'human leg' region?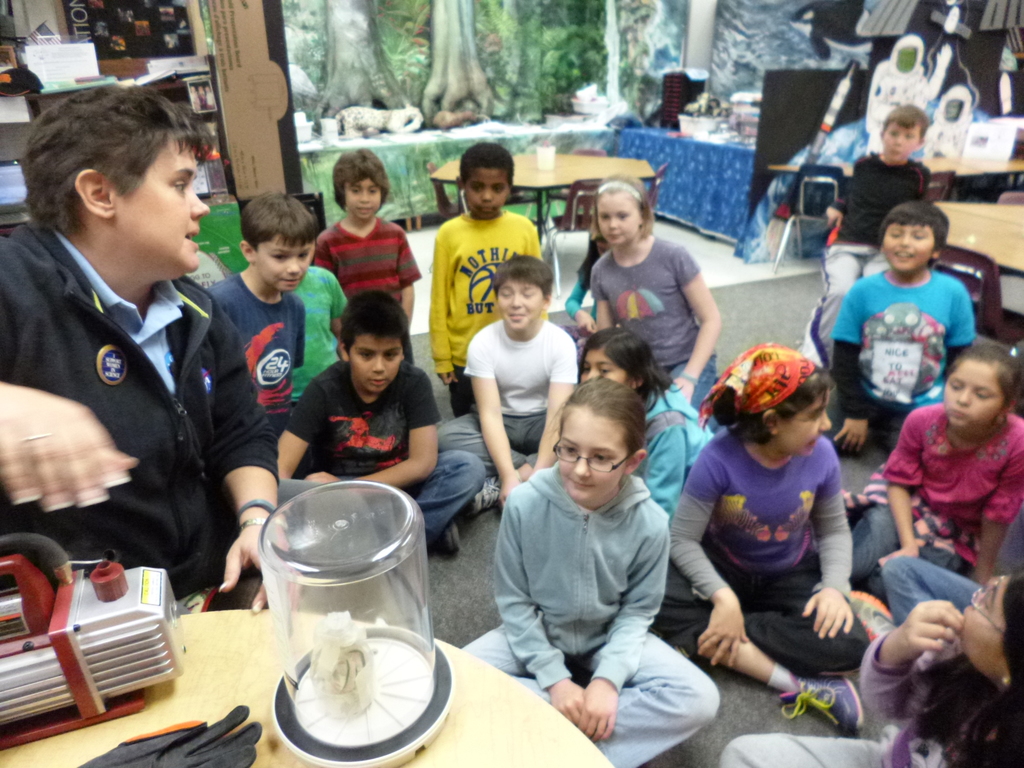
x1=415 y1=451 x2=489 y2=553
